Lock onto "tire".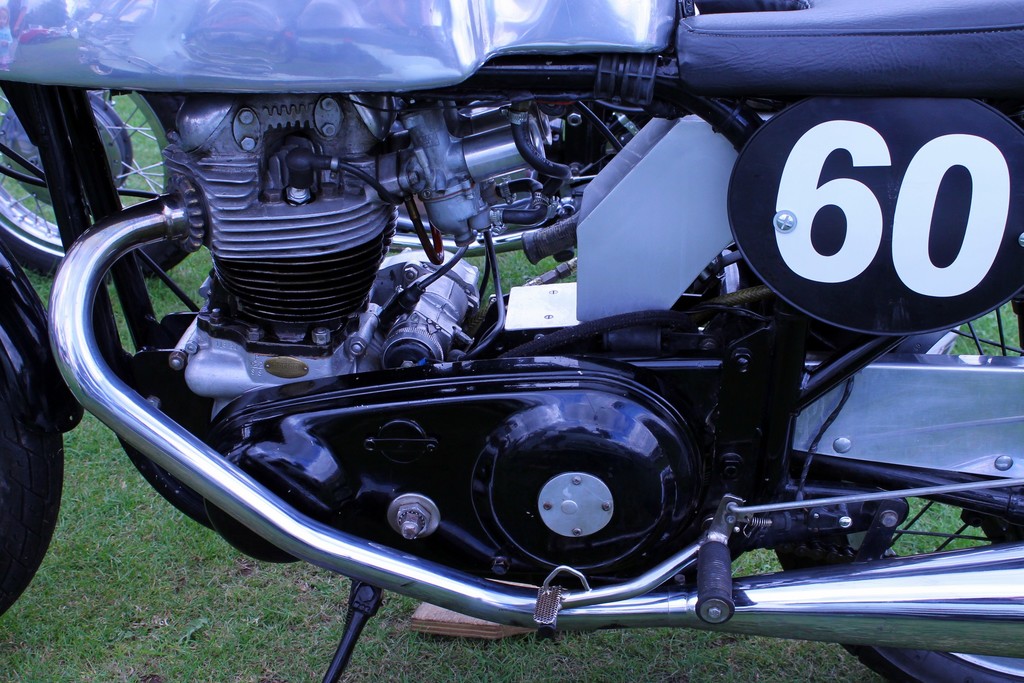
Locked: rect(0, 247, 76, 613).
